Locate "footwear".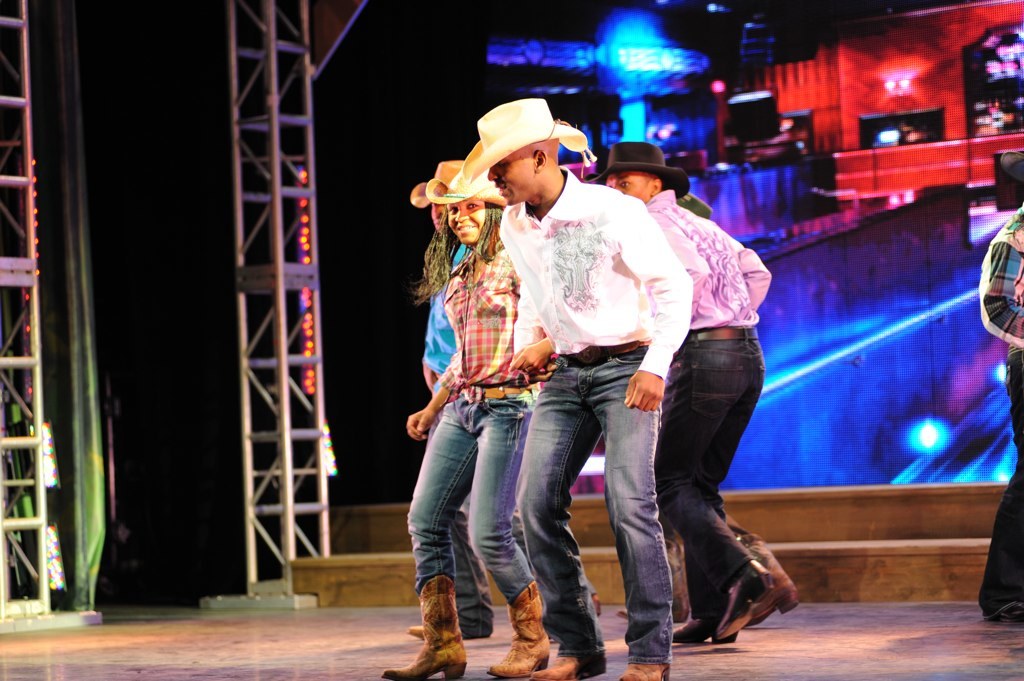
Bounding box: [left=751, top=567, right=801, bottom=626].
